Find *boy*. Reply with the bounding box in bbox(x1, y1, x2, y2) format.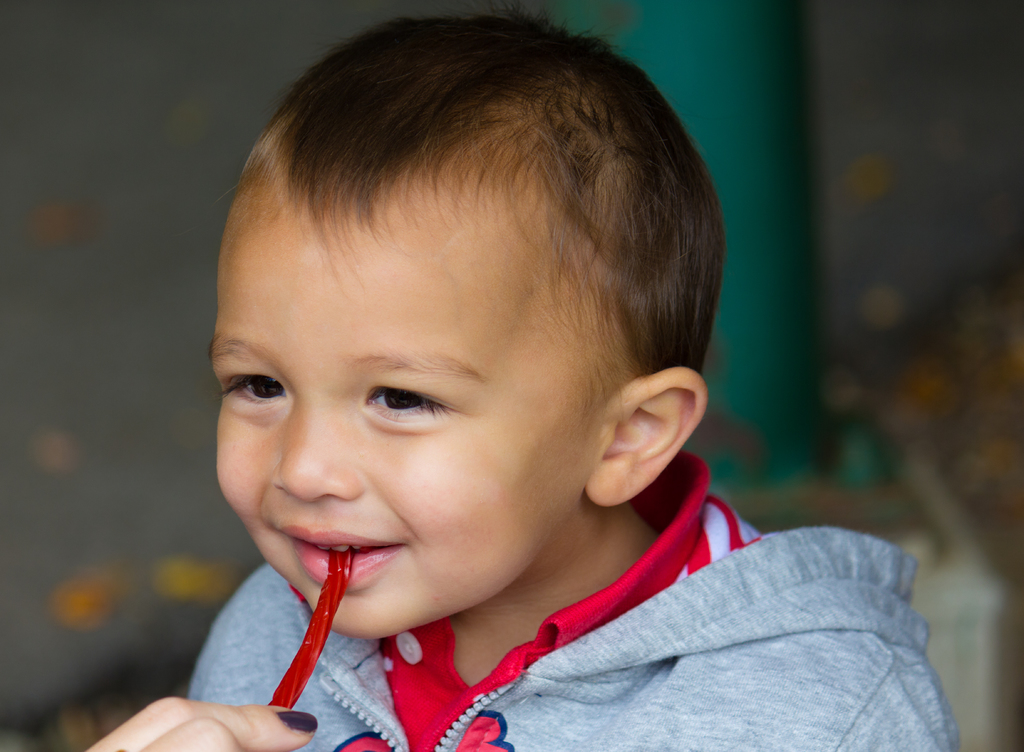
bbox(178, 0, 967, 751).
